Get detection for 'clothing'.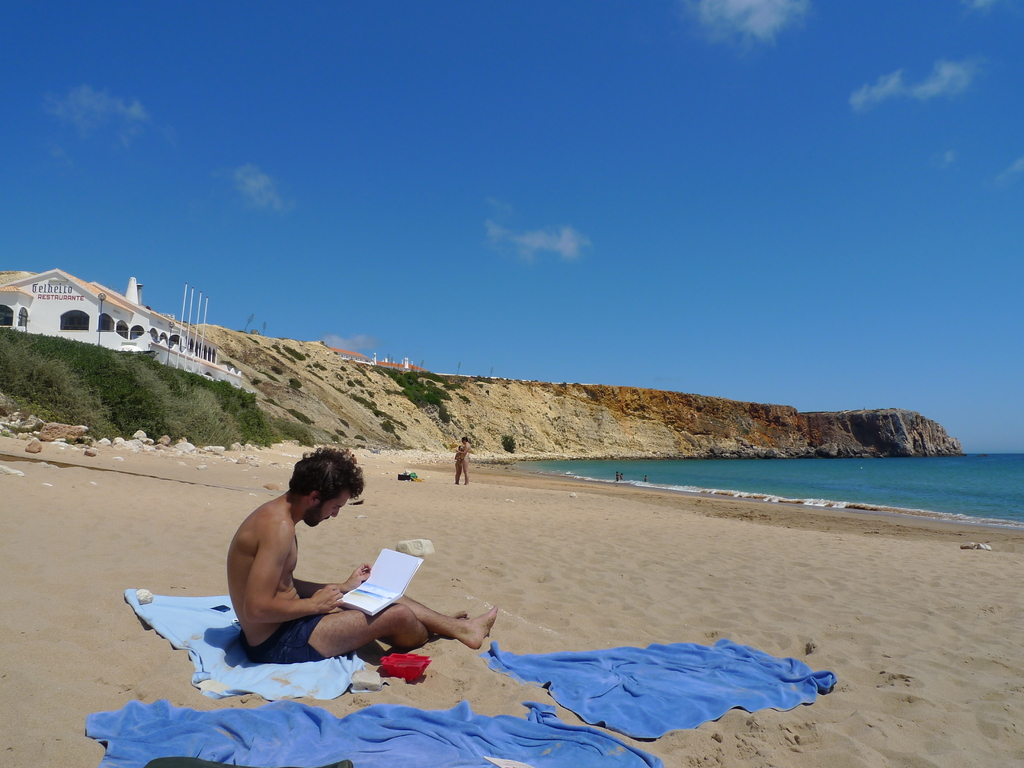
Detection: (236, 615, 328, 660).
